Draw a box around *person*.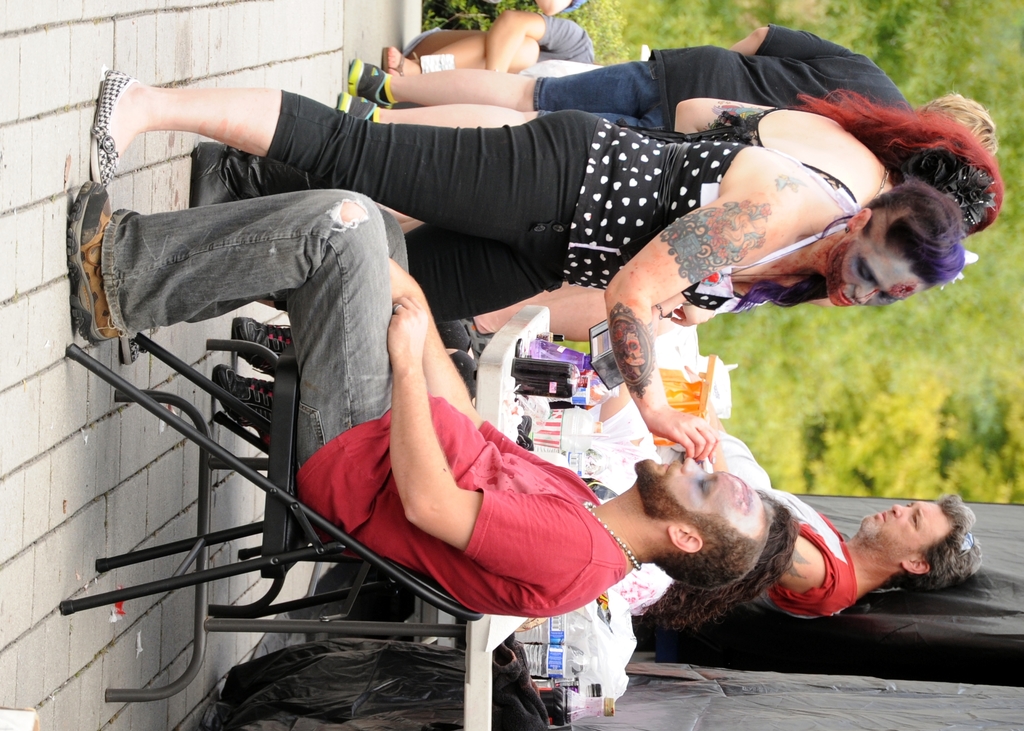
locate(335, 24, 995, 160).
